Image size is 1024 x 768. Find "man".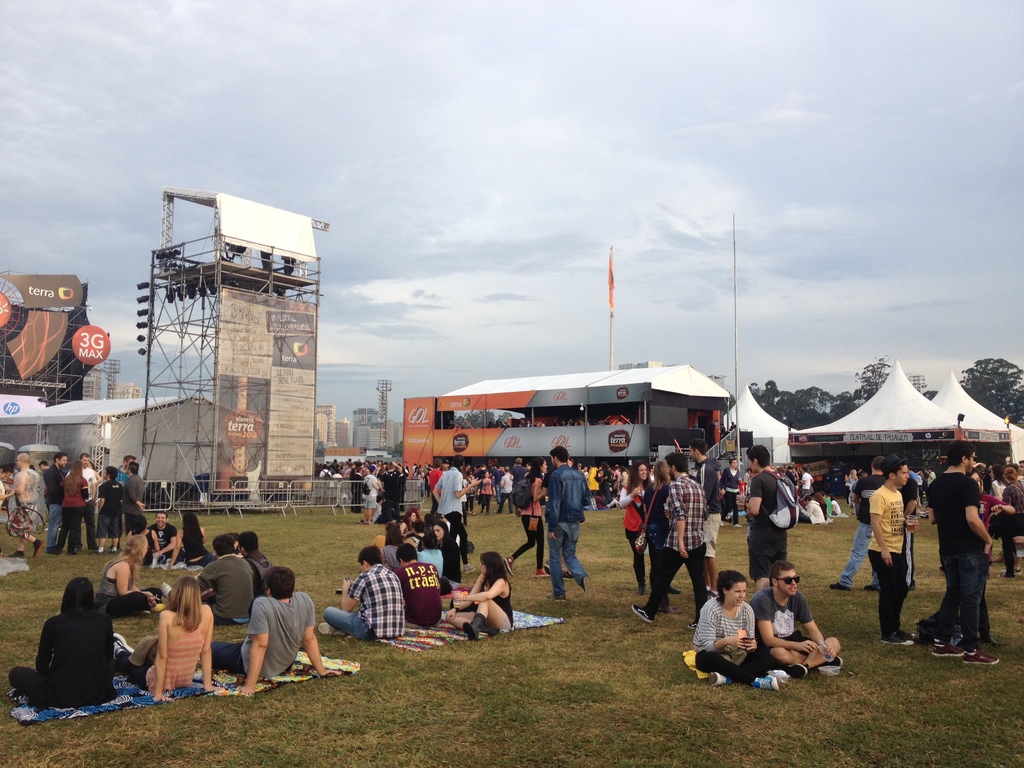
[799, 467, 817, 494].
